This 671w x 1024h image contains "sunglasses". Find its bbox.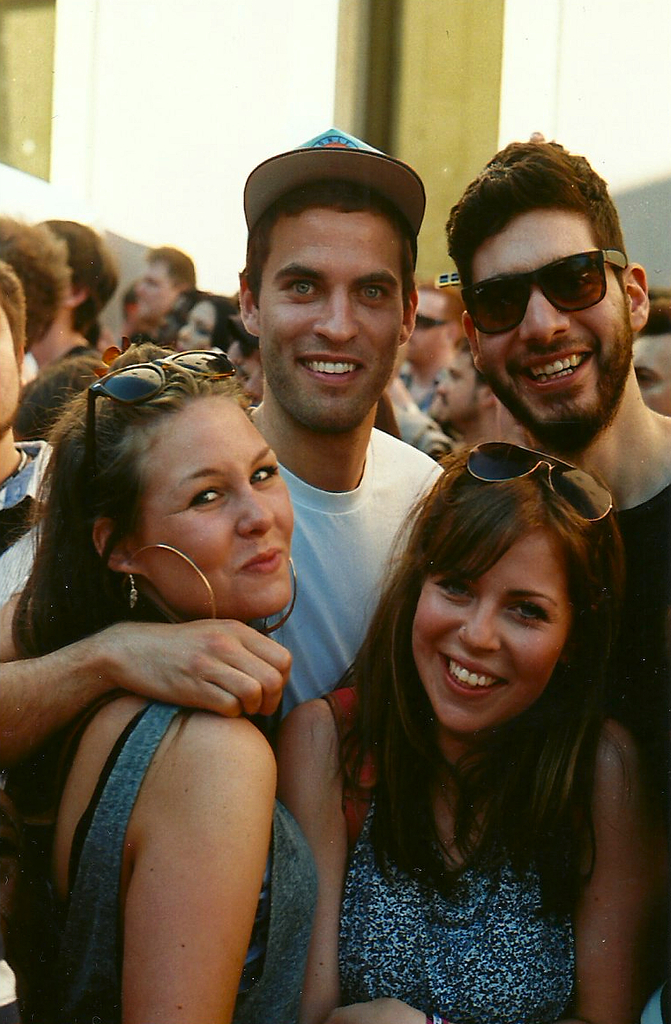
<region>79, 353, 233, 472</region>.
